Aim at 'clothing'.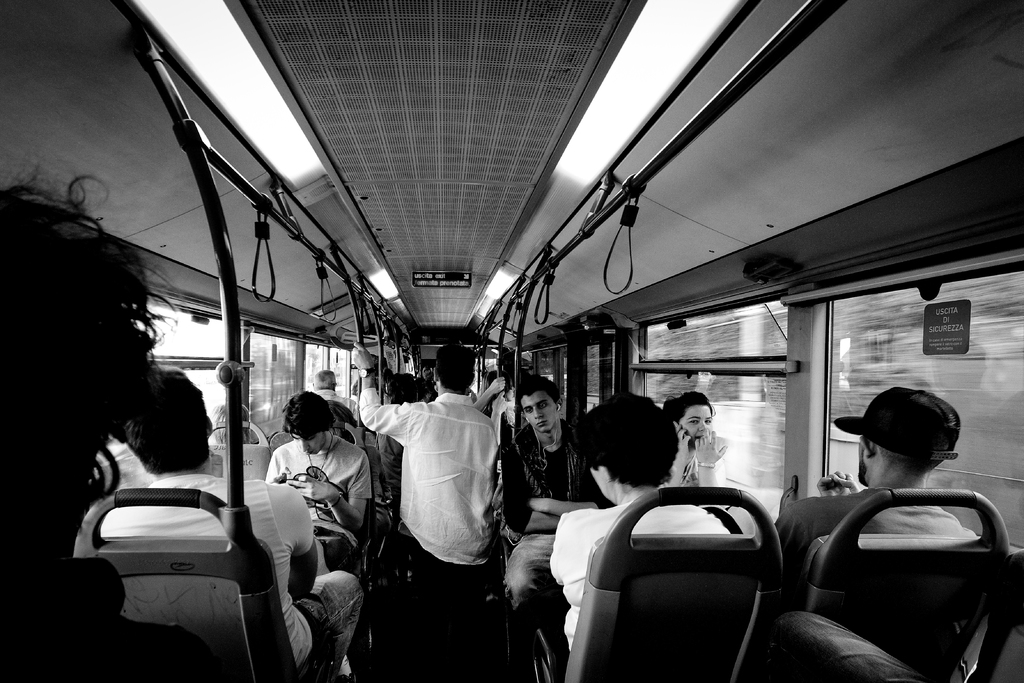
Aimed at <region>537, 494, 727, 653</region>.
